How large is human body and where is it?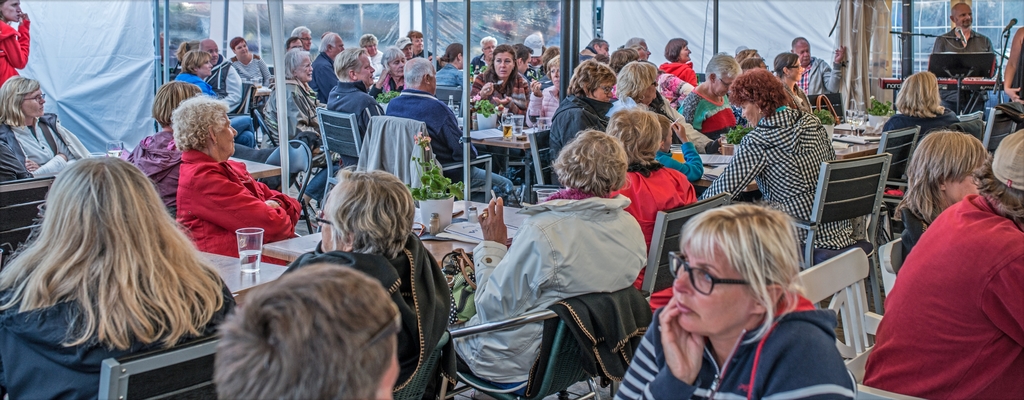
Bounding box: detection(927, 0, 998, 115).
